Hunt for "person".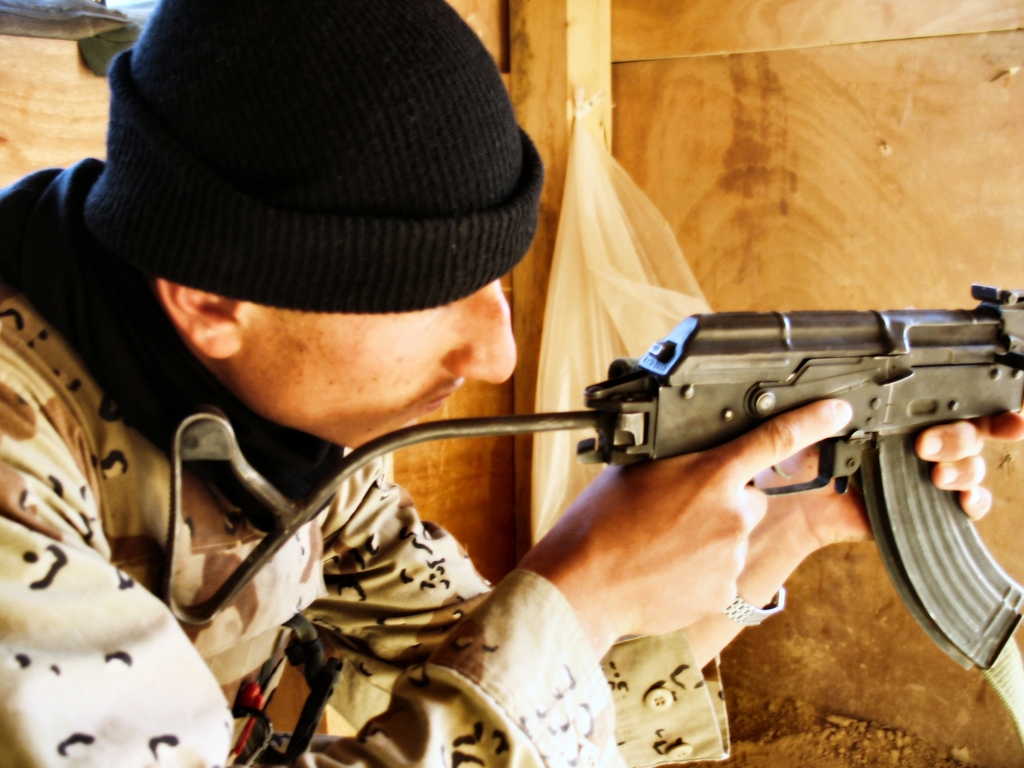
Hunted down at bbox=(0, 0, 1023, 767).
